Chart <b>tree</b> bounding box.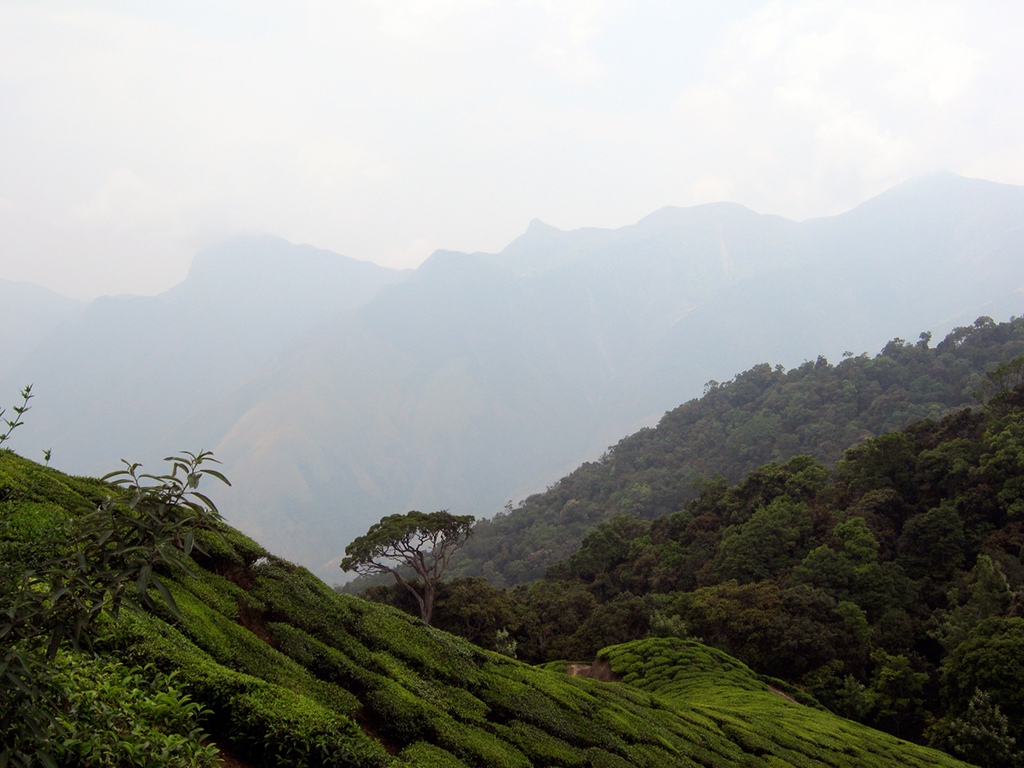
Charted: 857, 549, 918, 635.
